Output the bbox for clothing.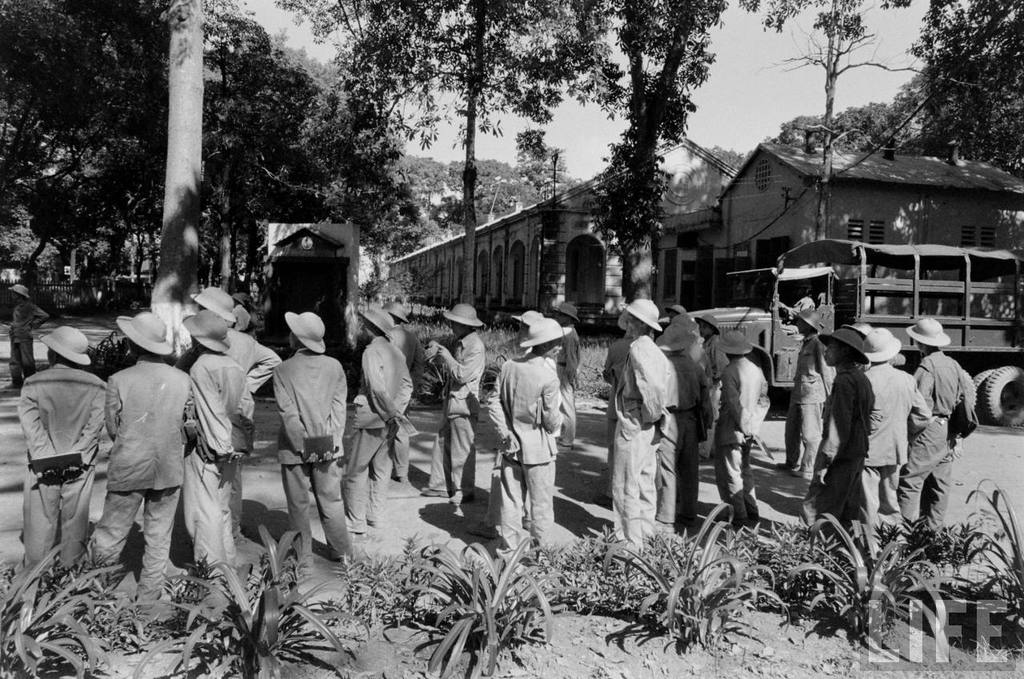
select_region(485, 341, 566, 551).
